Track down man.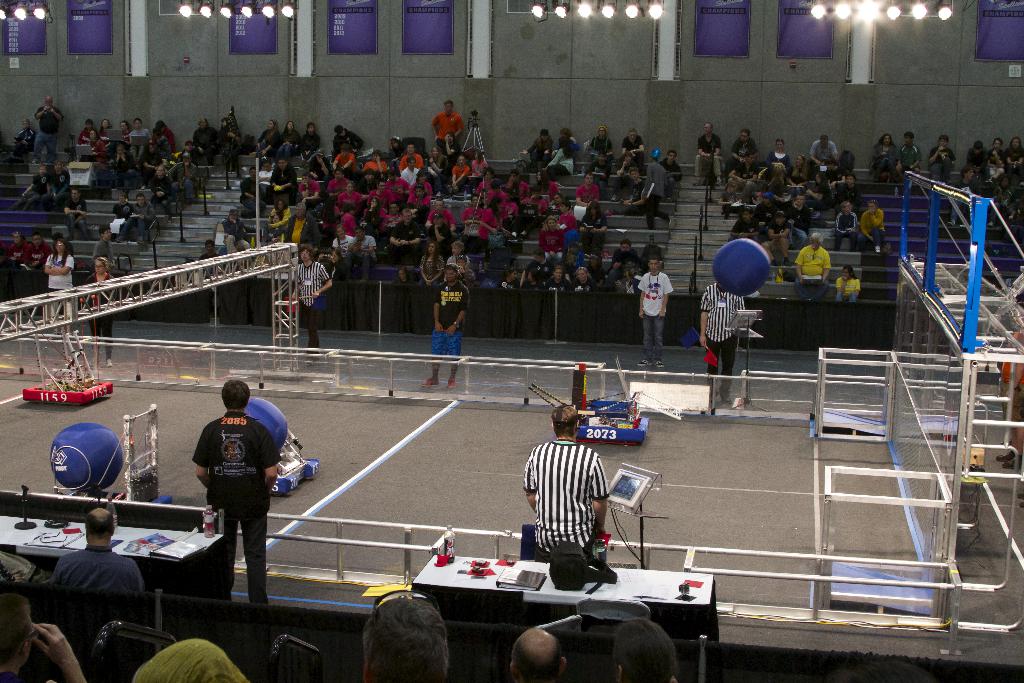
Tracked to box=[700, 278, 744, 406].
